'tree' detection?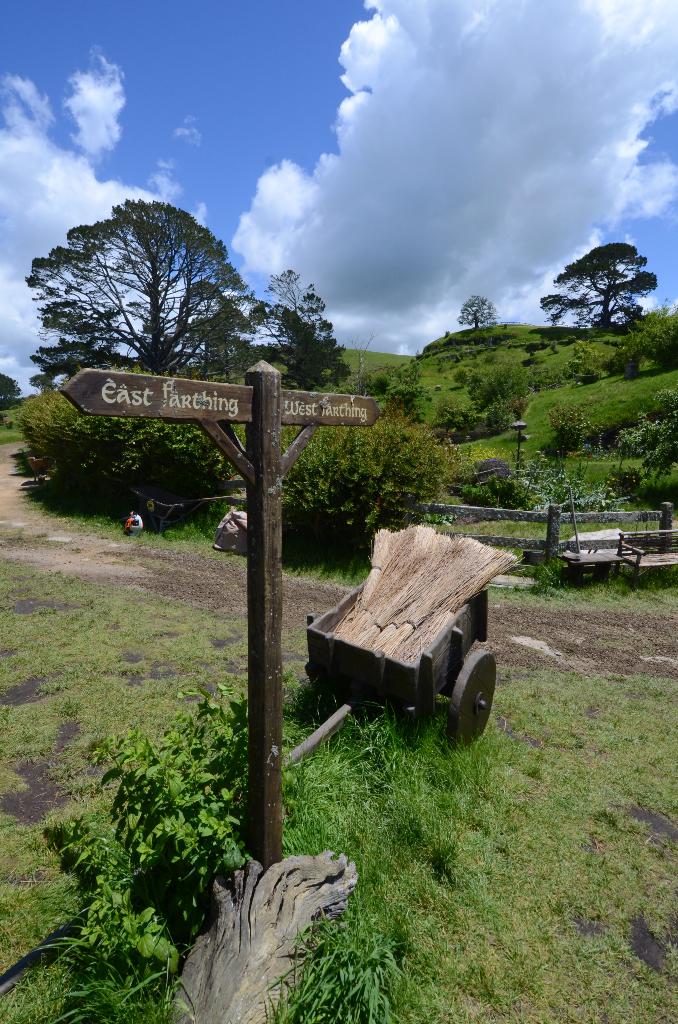
<region>462, 288, 504, 328</region>
